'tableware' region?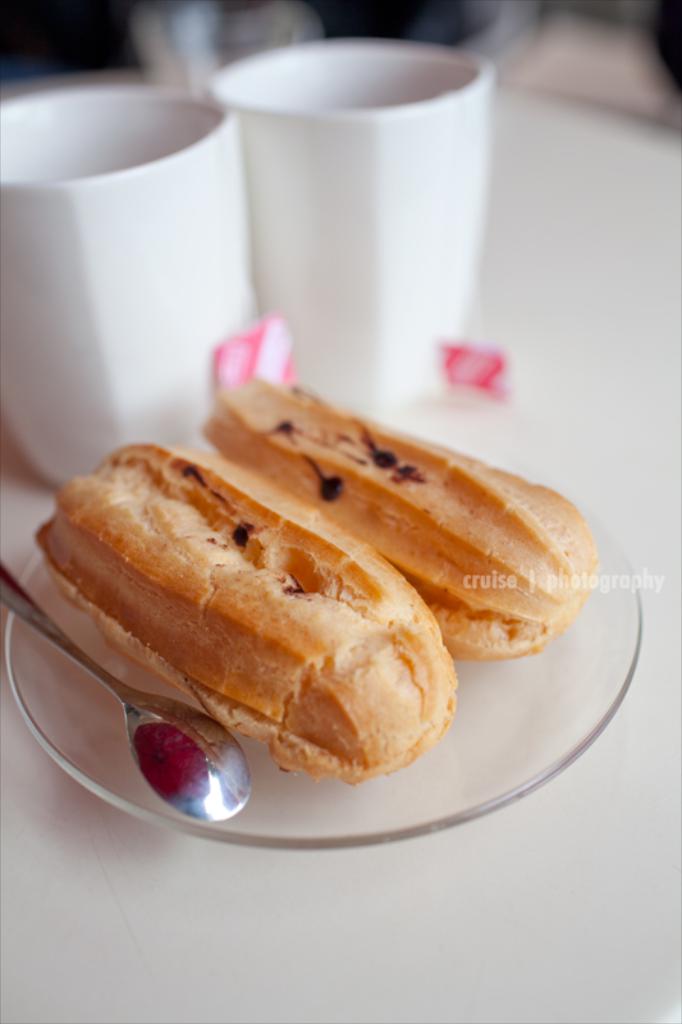
box(3, 526, 645, 852)
